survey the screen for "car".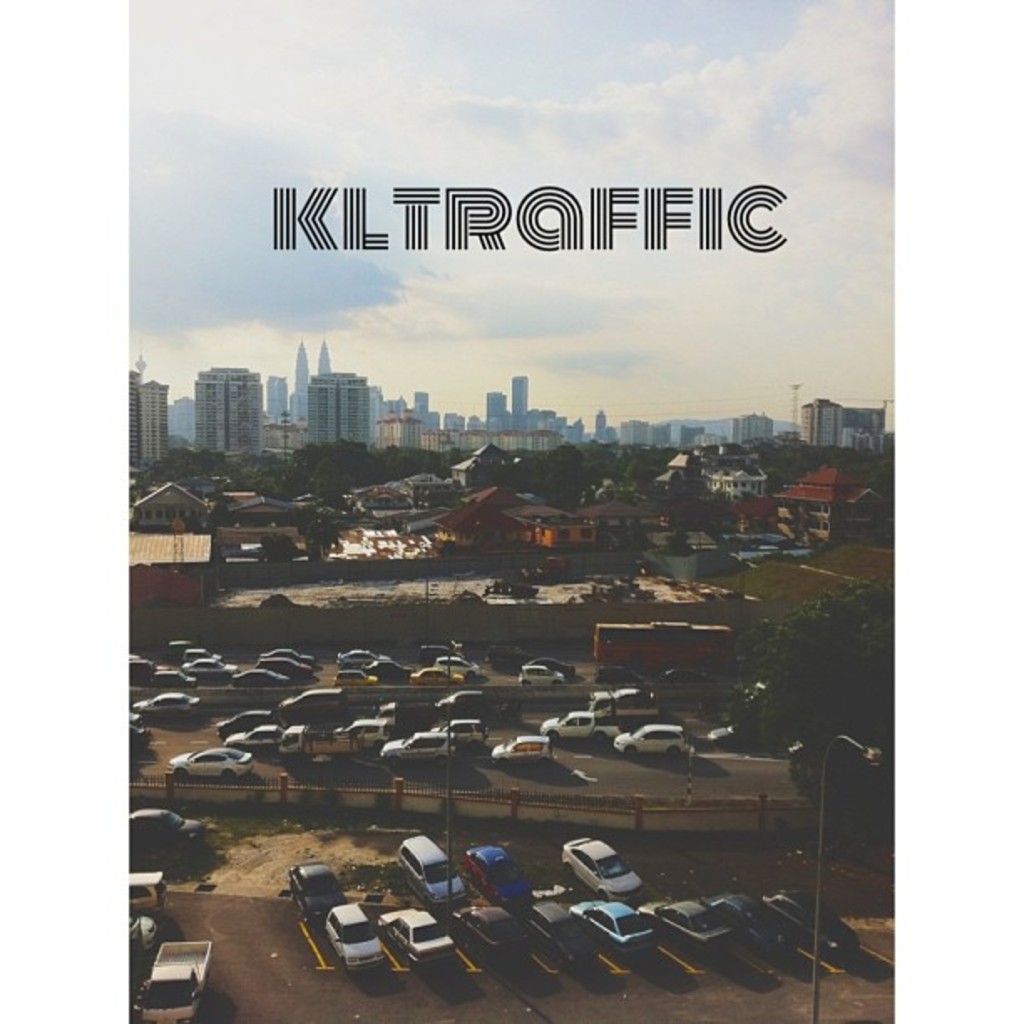
Survey found: (577, 684, 654, 723).
